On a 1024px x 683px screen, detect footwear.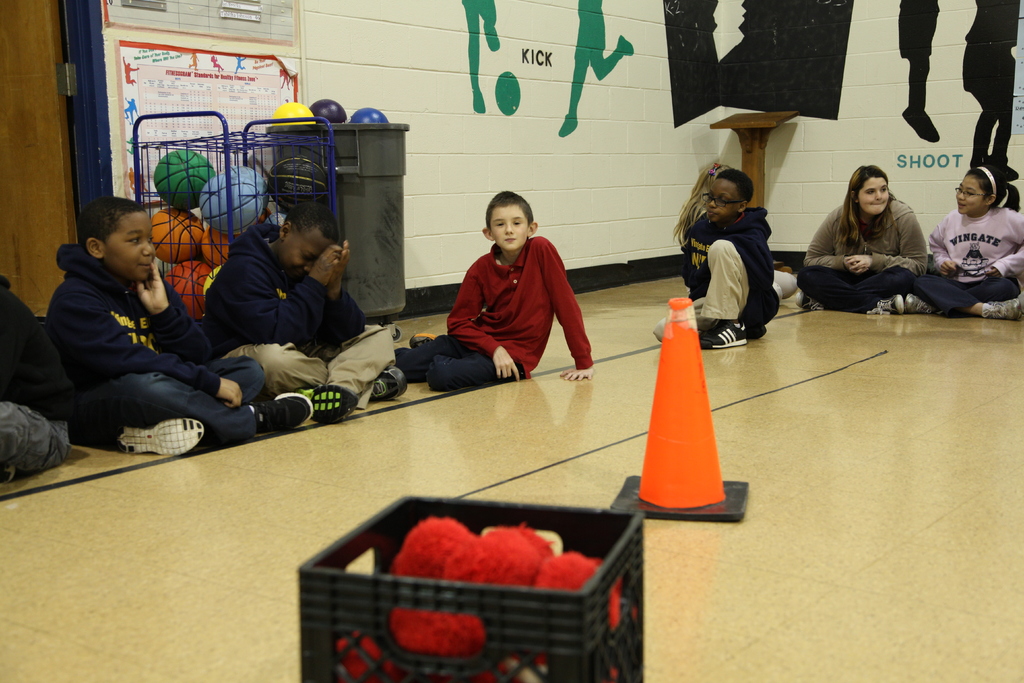
region(409, 336, 431, 349).
